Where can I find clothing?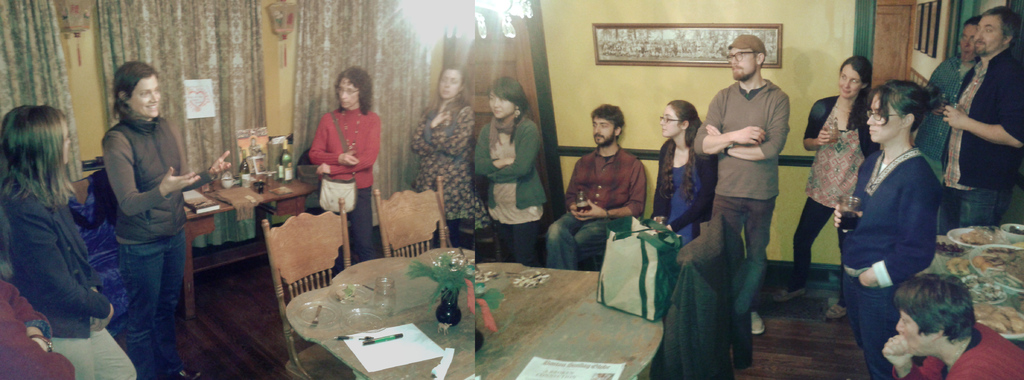
You can find it at detection(918, 51, 979, 166).
